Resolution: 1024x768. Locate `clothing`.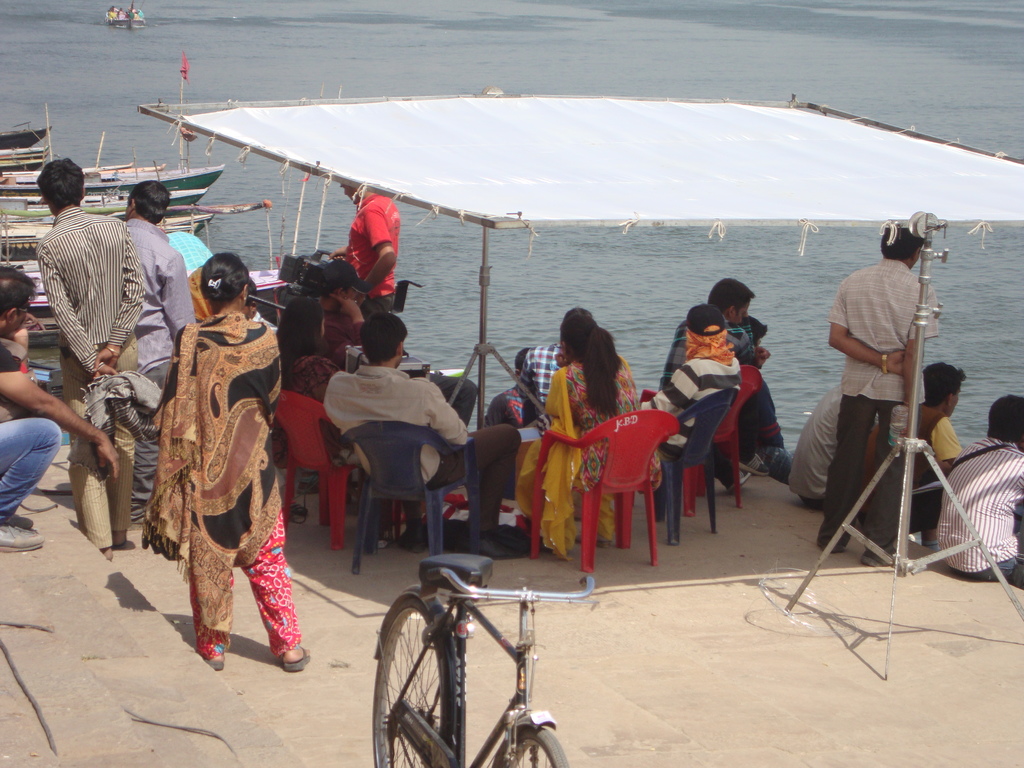
[x1=638, y1=322, x2=740, y2=460].
